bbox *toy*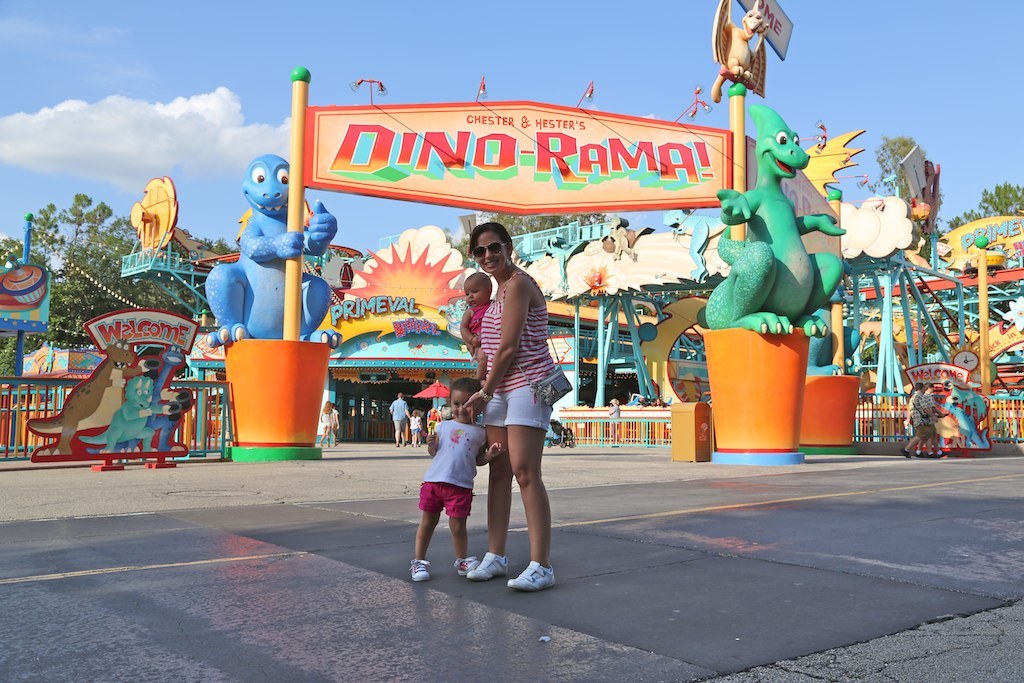
(left=21, top=303, right=229, bottom=477)
